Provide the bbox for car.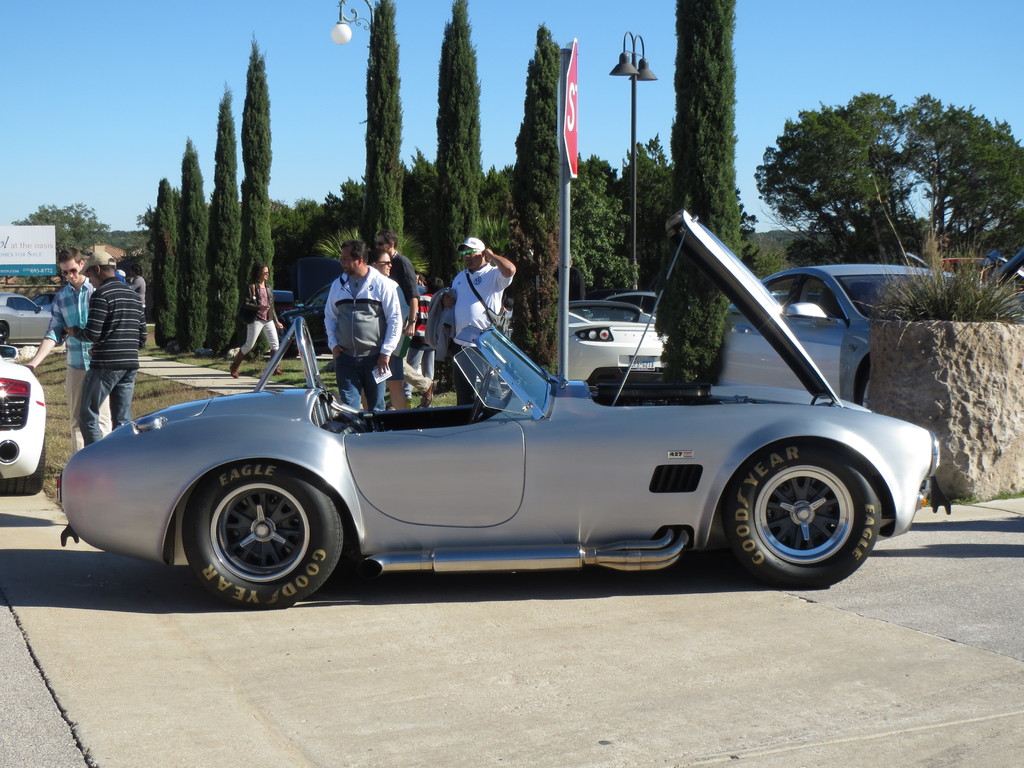
region(54, 256, 940, 602).
